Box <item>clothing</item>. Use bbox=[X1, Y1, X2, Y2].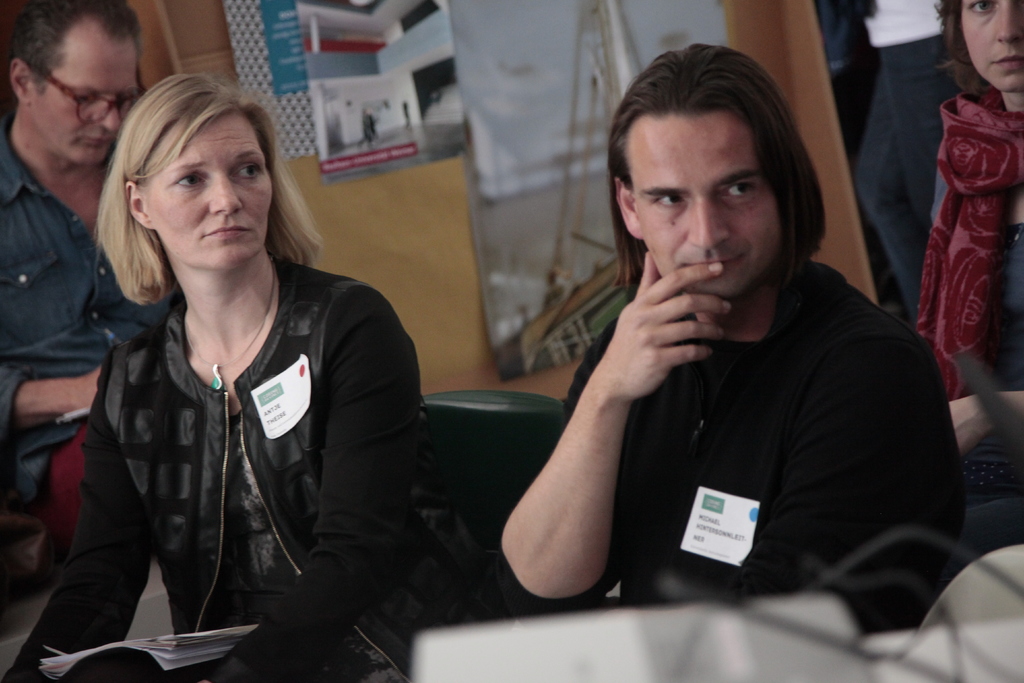
bbox=[516, 199, 946, 638].
